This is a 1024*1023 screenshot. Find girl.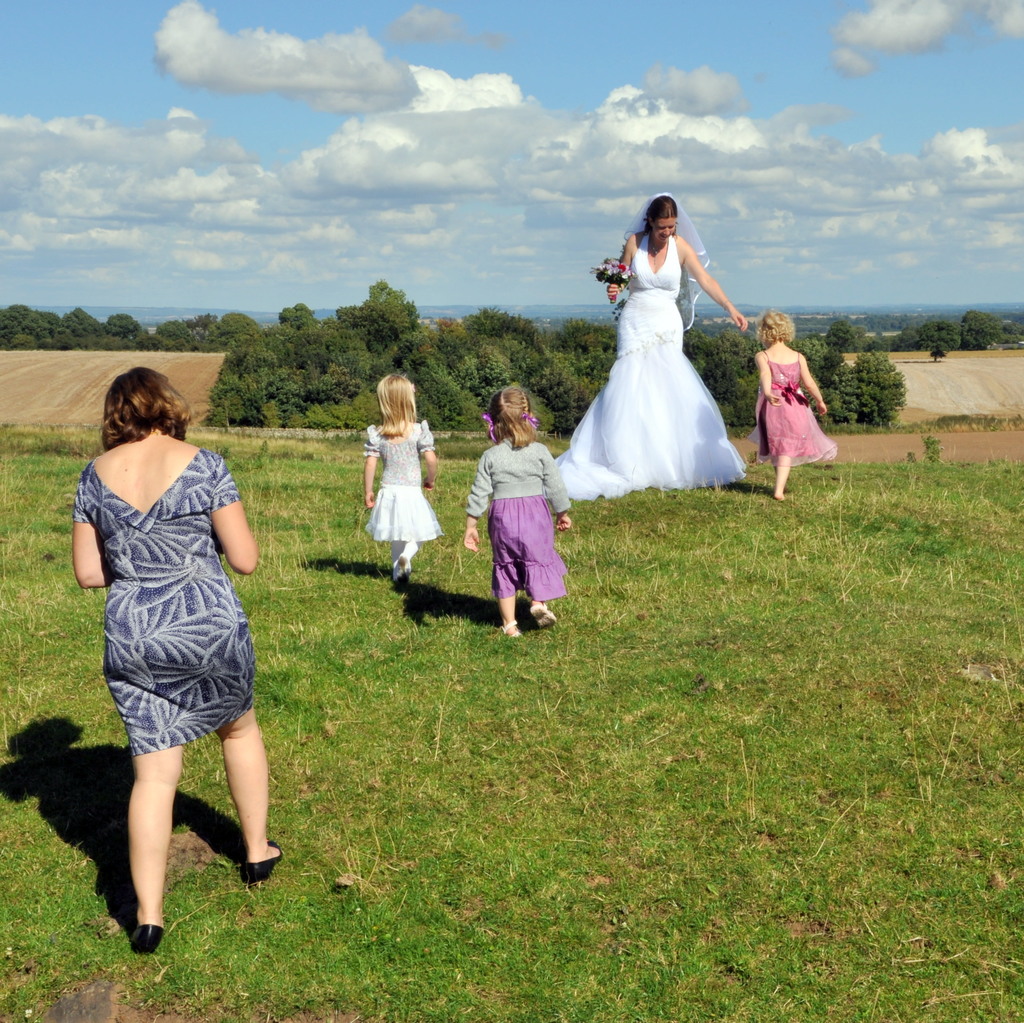
Bounding box: detection(367, 372, 440, 581).
